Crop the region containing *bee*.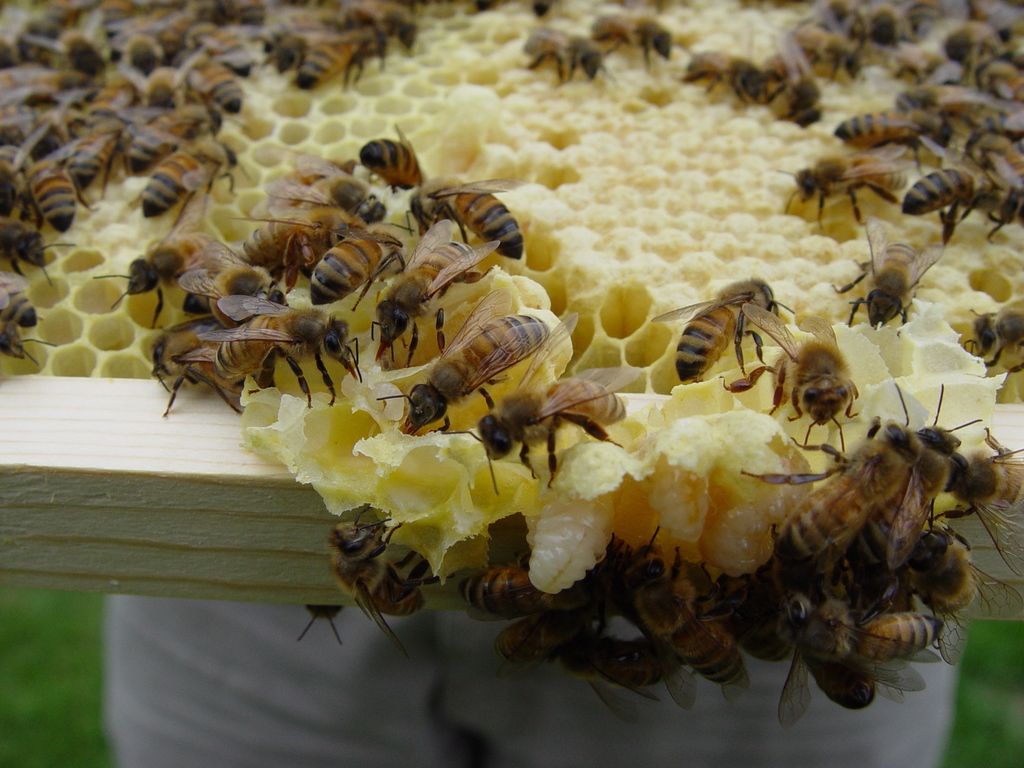
Crop region: <box>198,14,254,90</box>.
